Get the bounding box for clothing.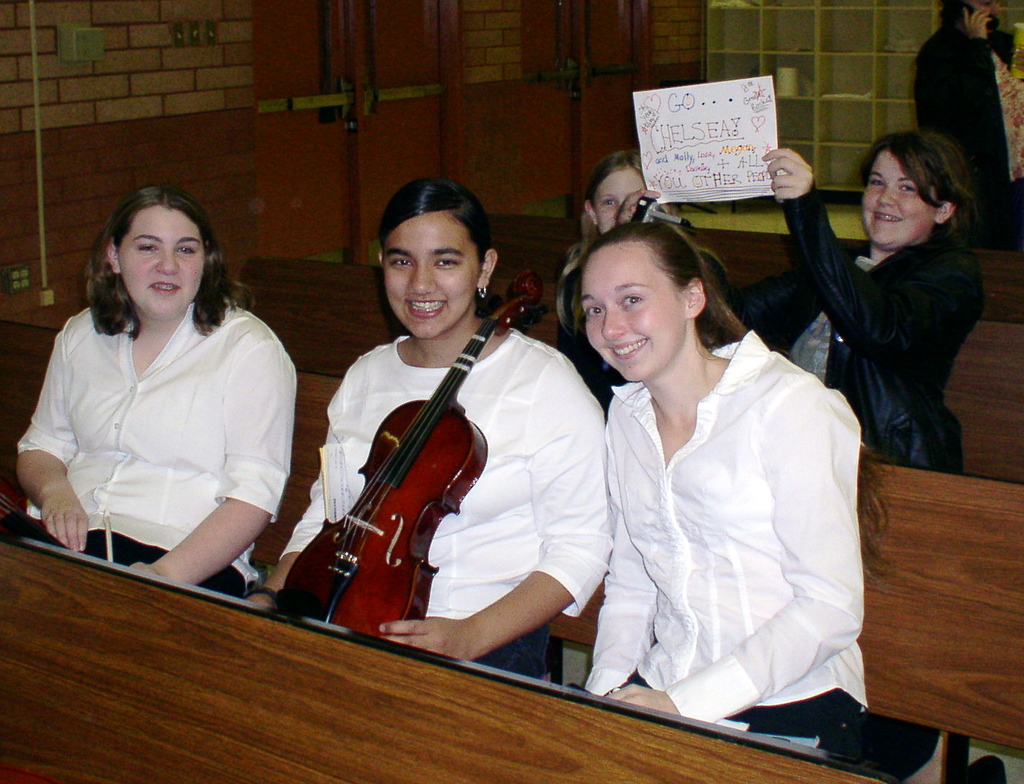
crop(6, 283, 303, 607).
